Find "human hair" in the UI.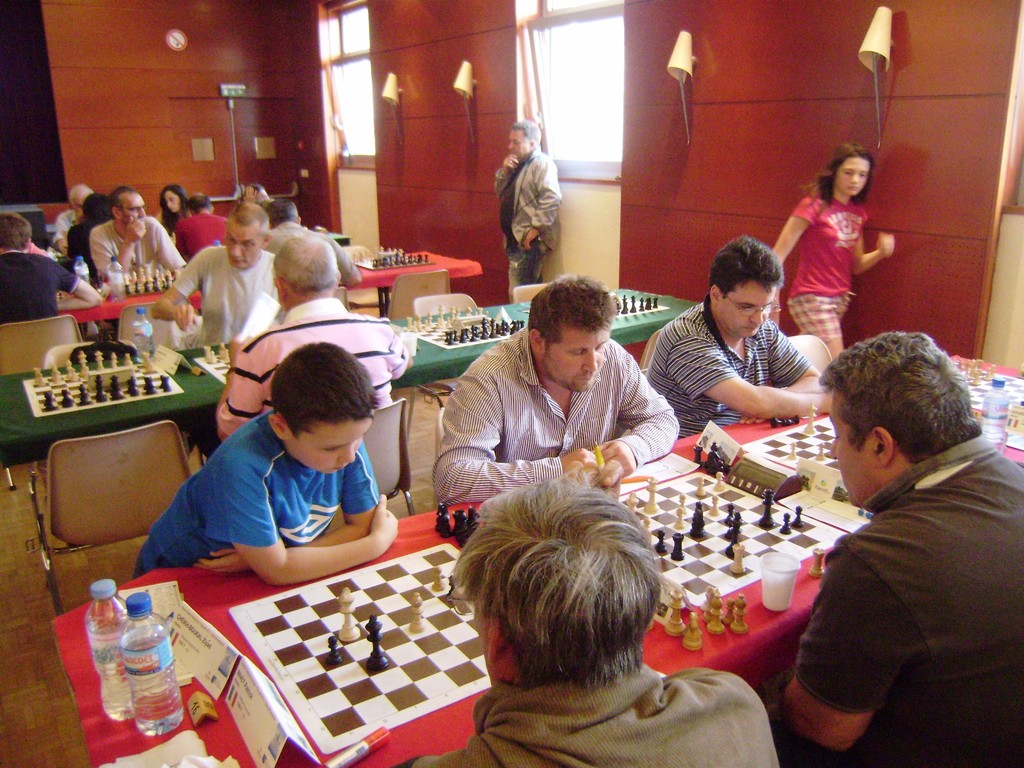
UI element at detection(161, 184, 188, 234).
